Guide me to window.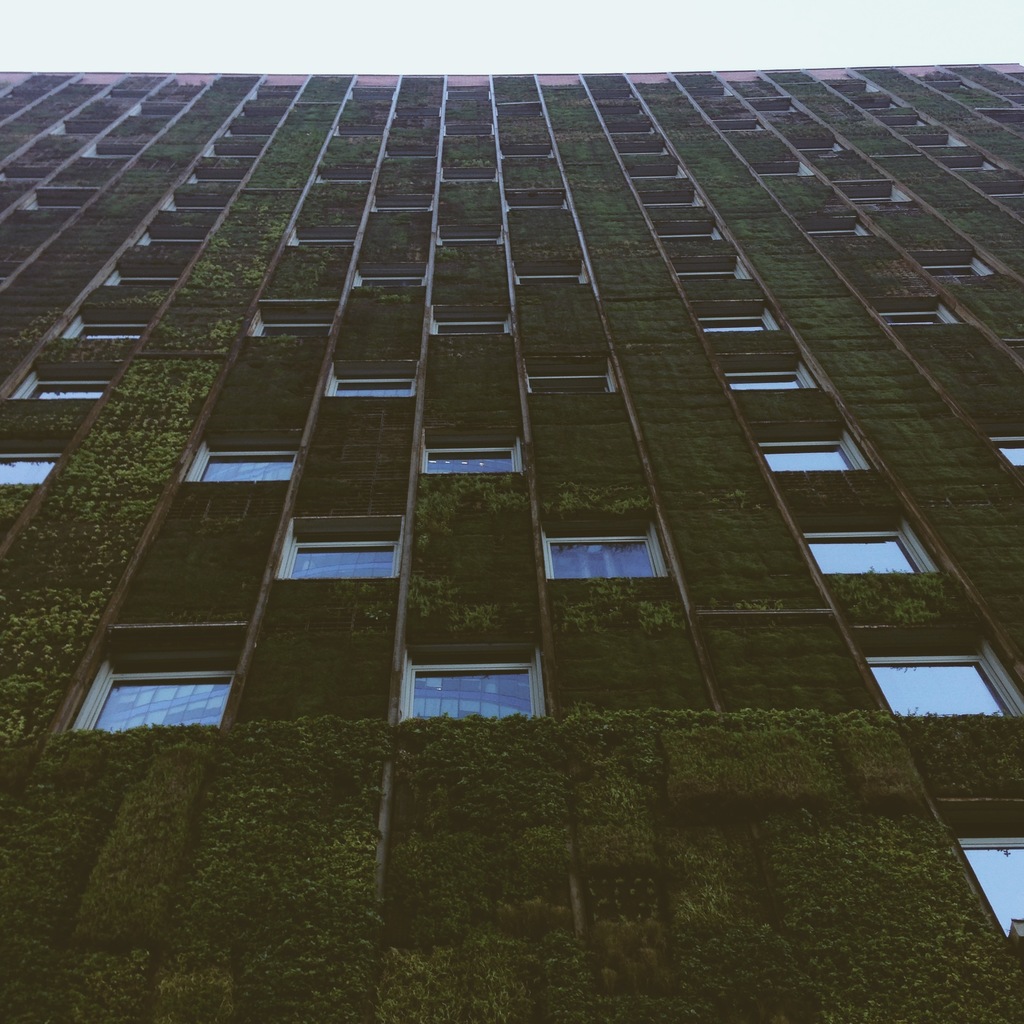
Guidance: 697 317 776 335.
